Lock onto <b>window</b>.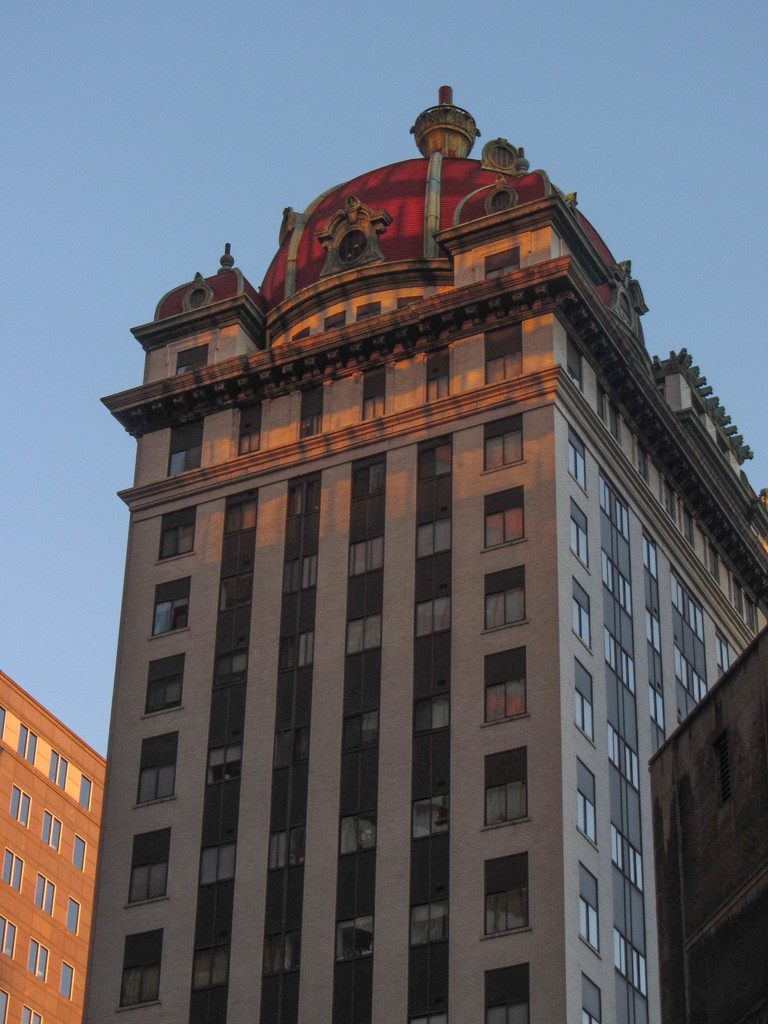
Locked: bbox(611, 502, 629, 543).
